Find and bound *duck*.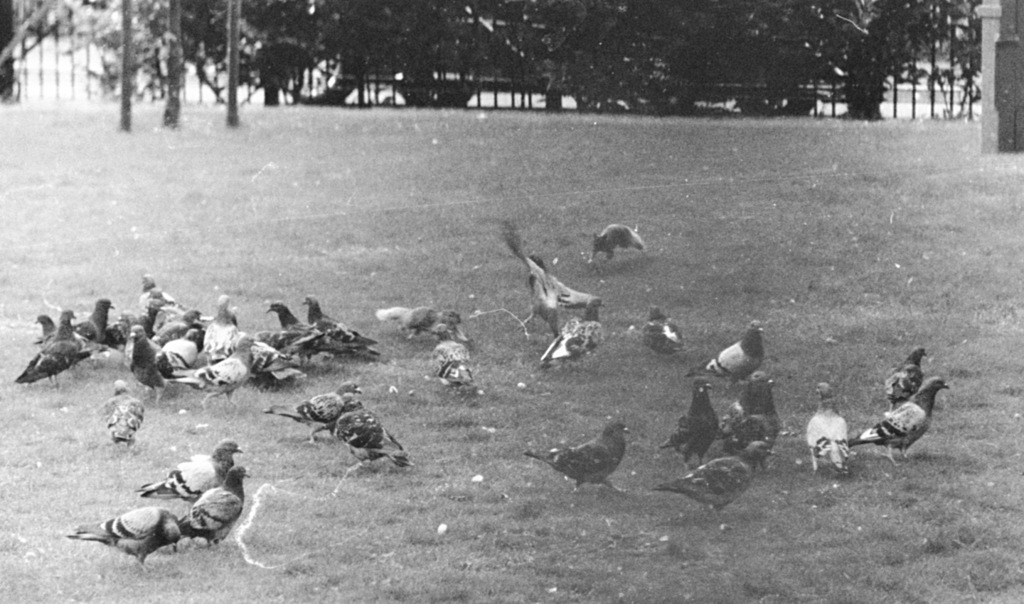
Bound: 184, 464, 246, 540.
